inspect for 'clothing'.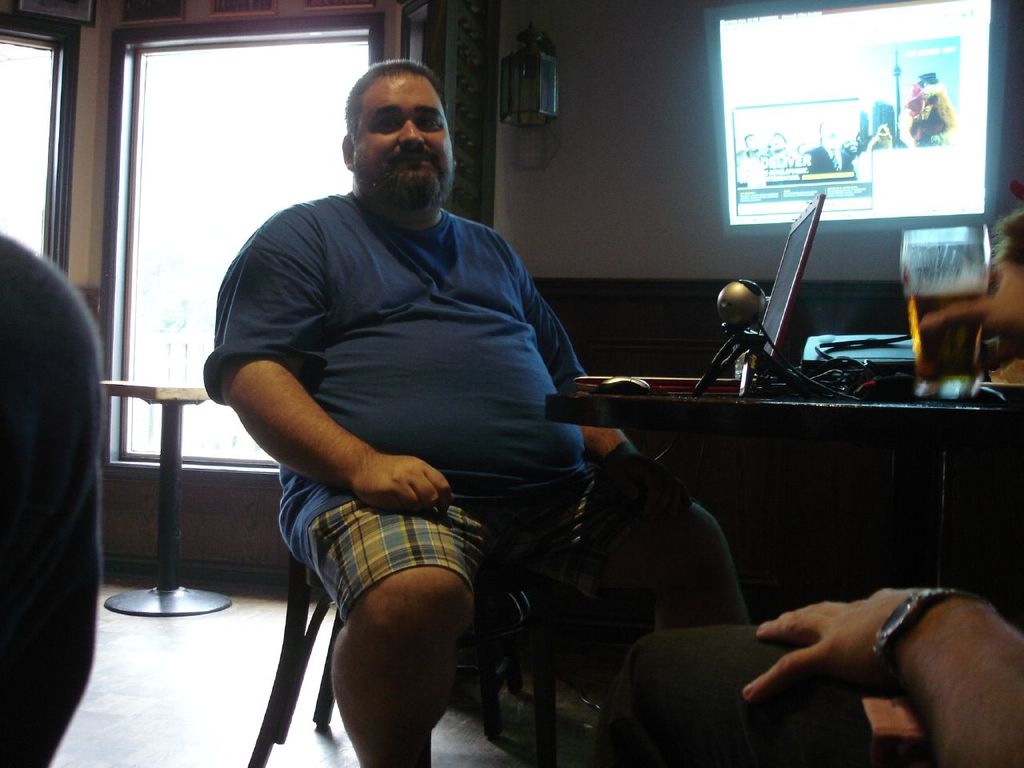
Inspection: {"left": 578, "top": 628, "right": 890, "bottom": 767}.
